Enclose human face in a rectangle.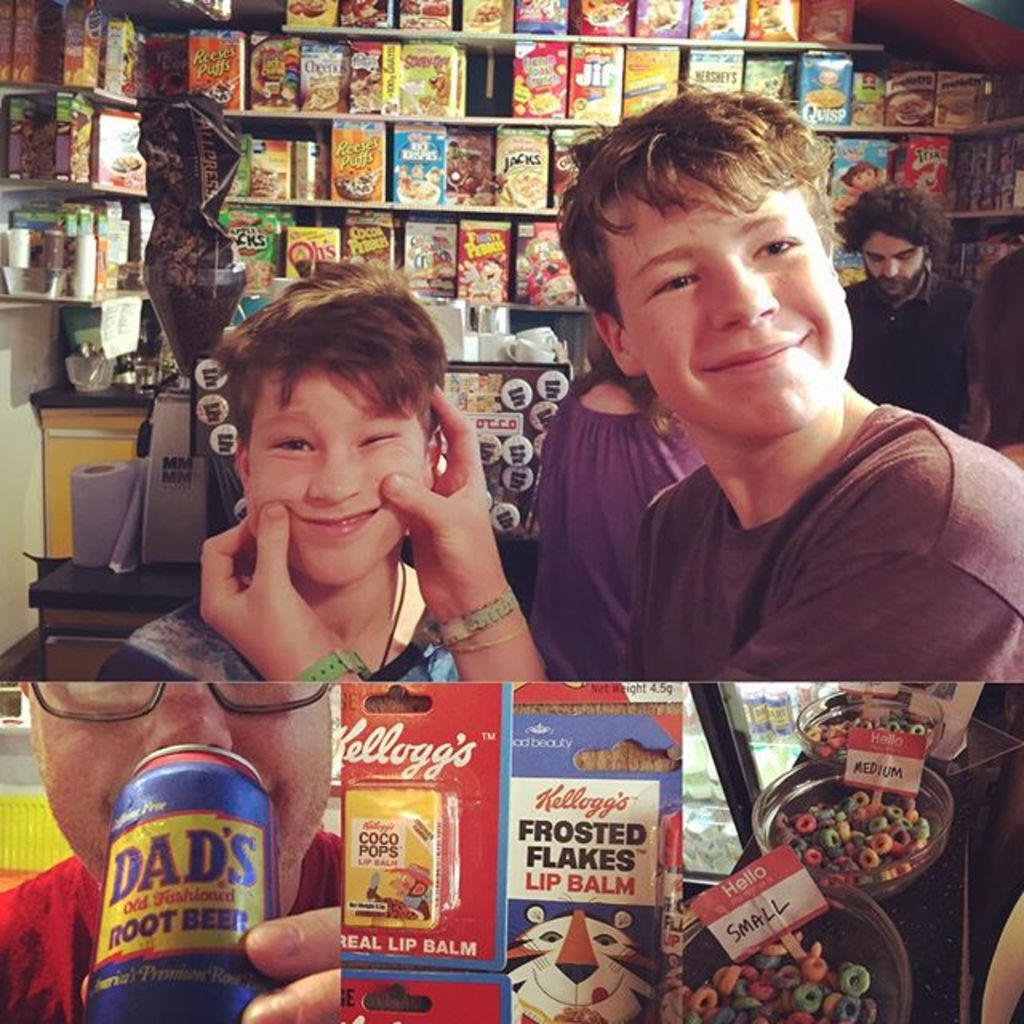
30:678:328:882.
